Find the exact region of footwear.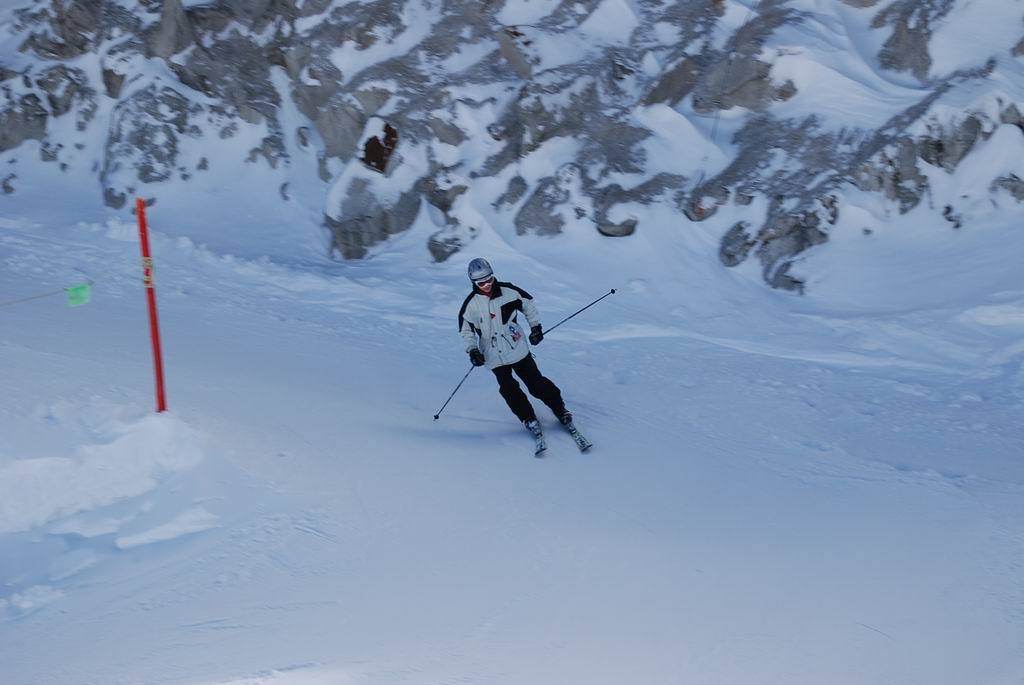
Exact region: bbox(521, 416, 549, 461).
